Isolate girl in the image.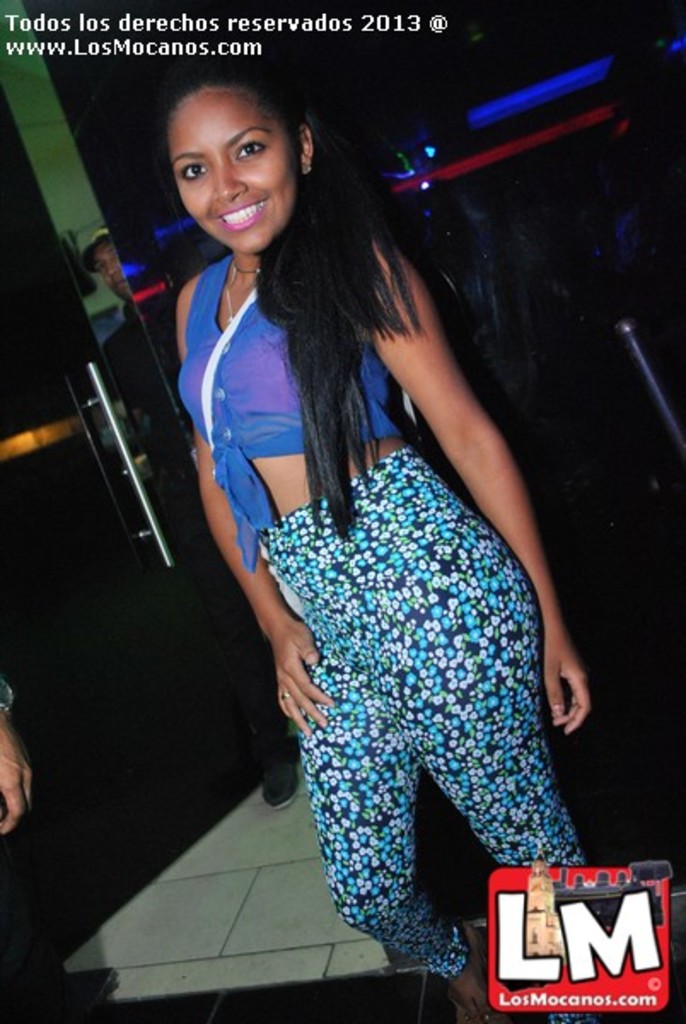
Isolated region: x1=164, y1=63, x2=590, y2=1022.
